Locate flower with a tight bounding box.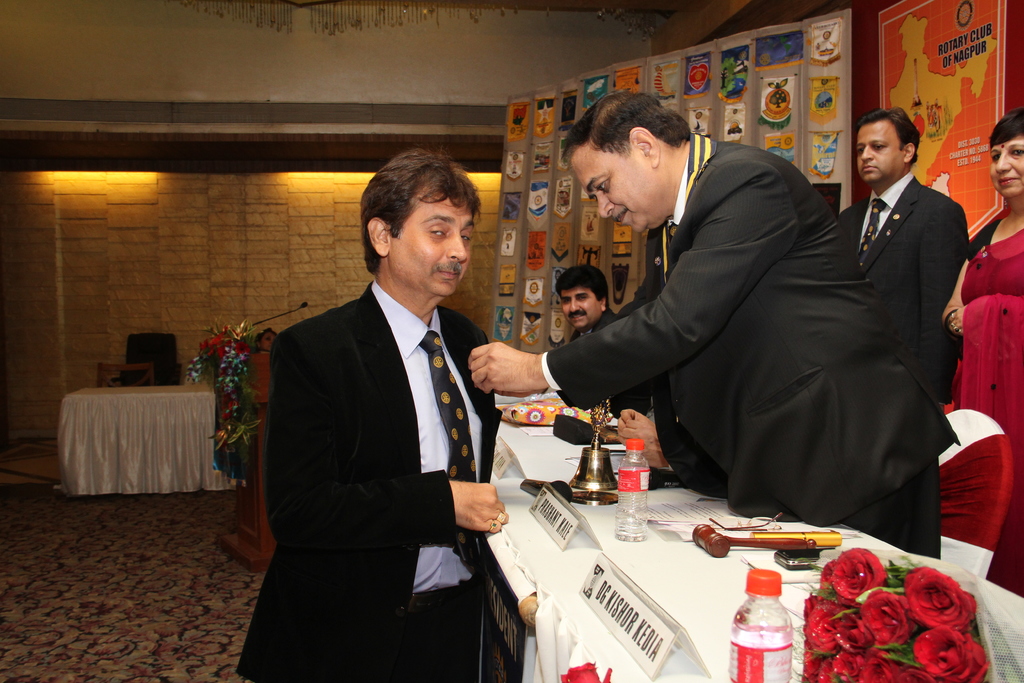
x1=177 y1=332 x2=243 y2=372.
